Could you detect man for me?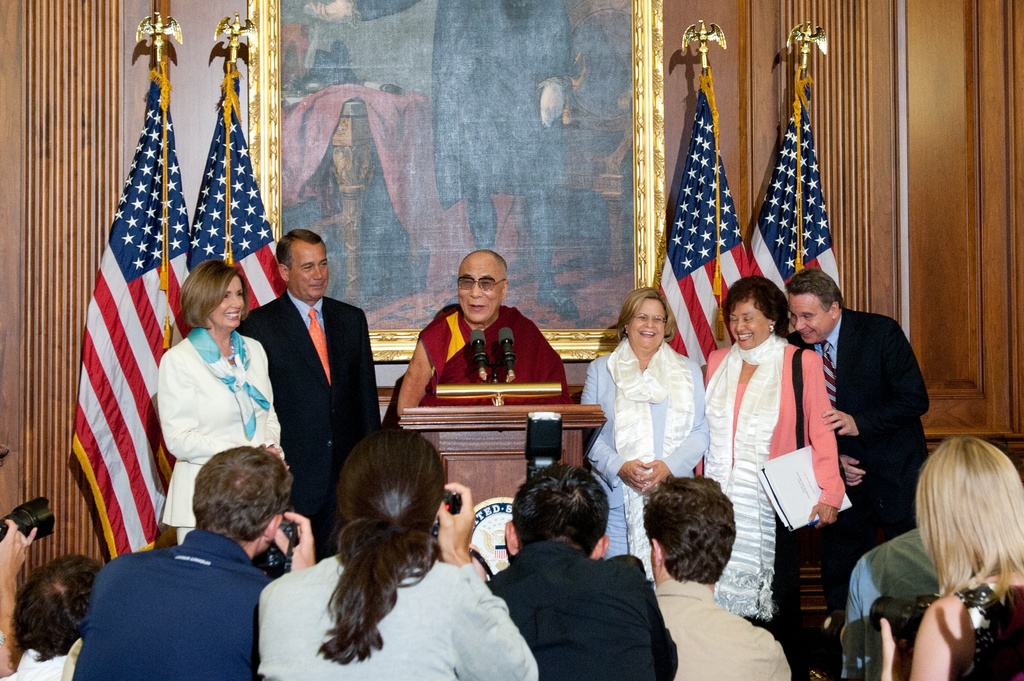
Detection result: box(72, 444, 315, 680).
